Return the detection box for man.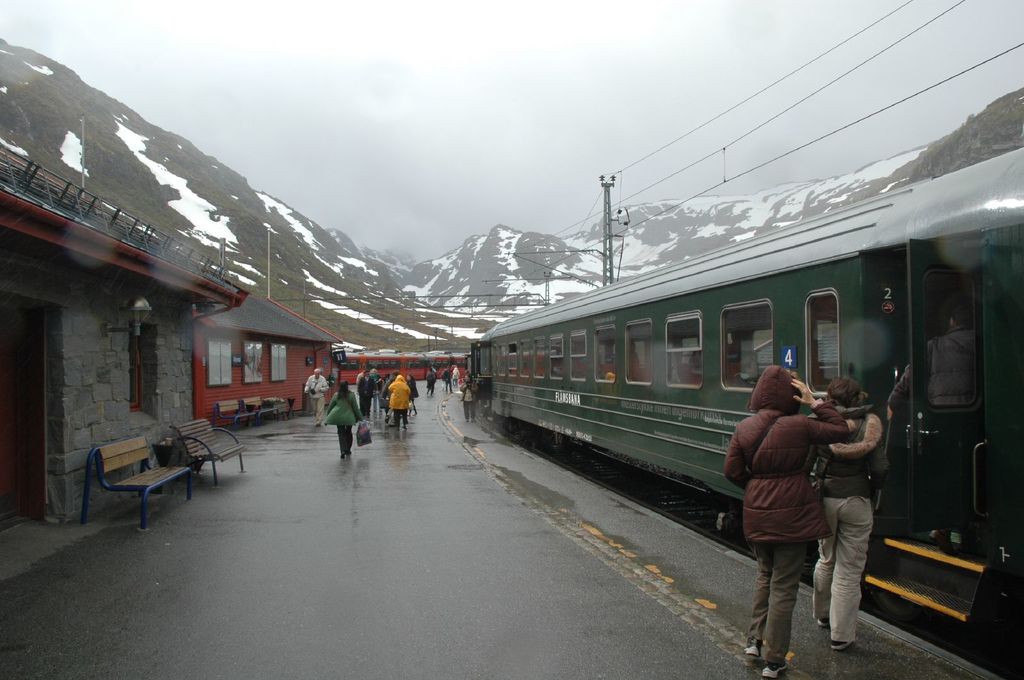
locate(914, 301, 979, 551).
